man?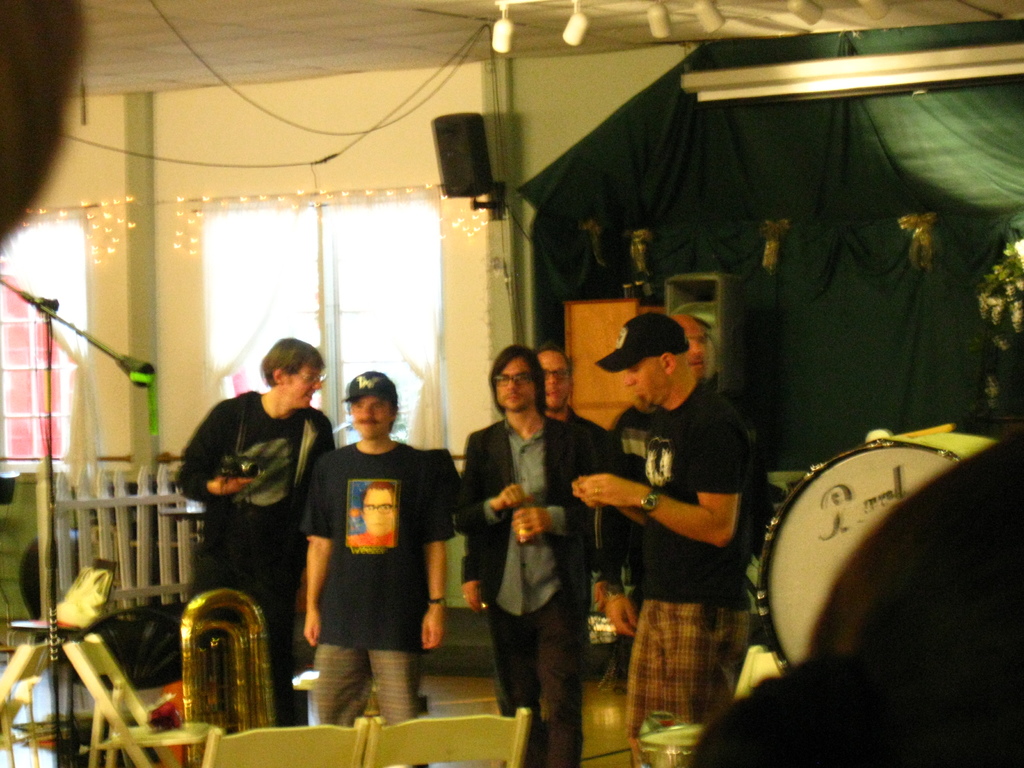
pyautogui.locateOnScreen(168, 337, 337, 726)
